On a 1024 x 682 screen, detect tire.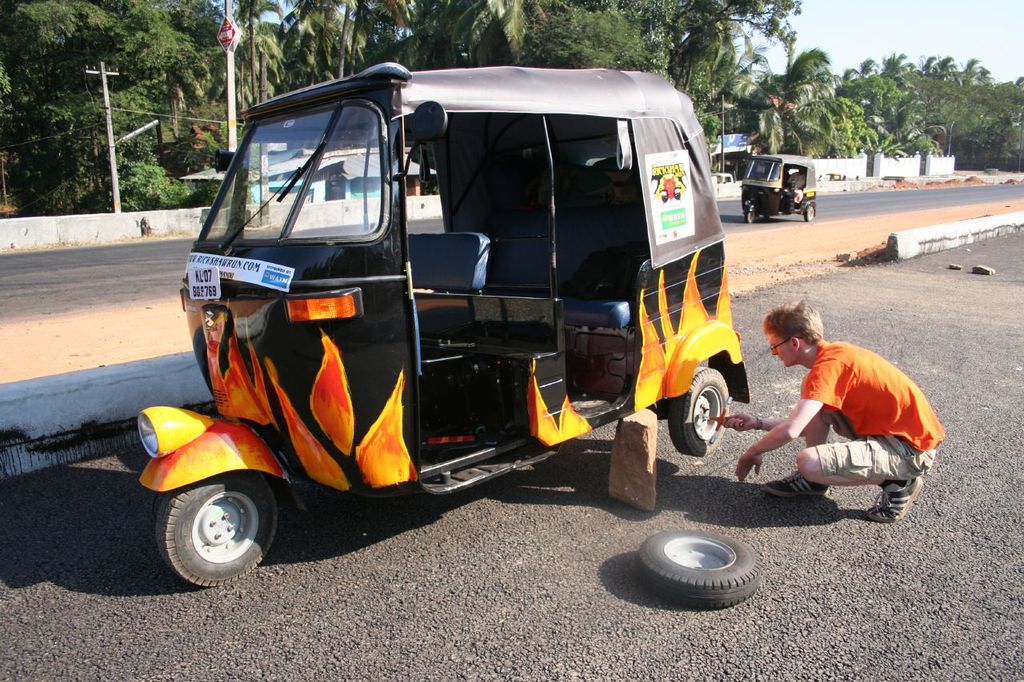
detection(742, 212, 759, 224).
